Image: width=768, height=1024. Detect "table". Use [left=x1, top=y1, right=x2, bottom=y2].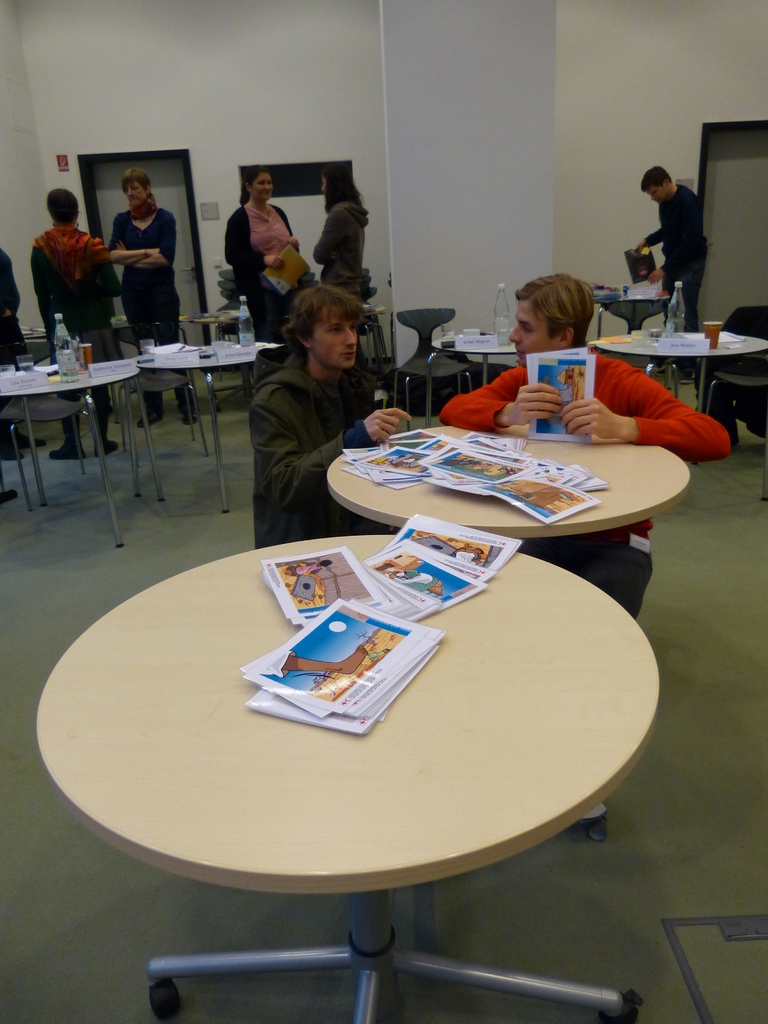
[left=430, top=332, right=516, bottom=385].
